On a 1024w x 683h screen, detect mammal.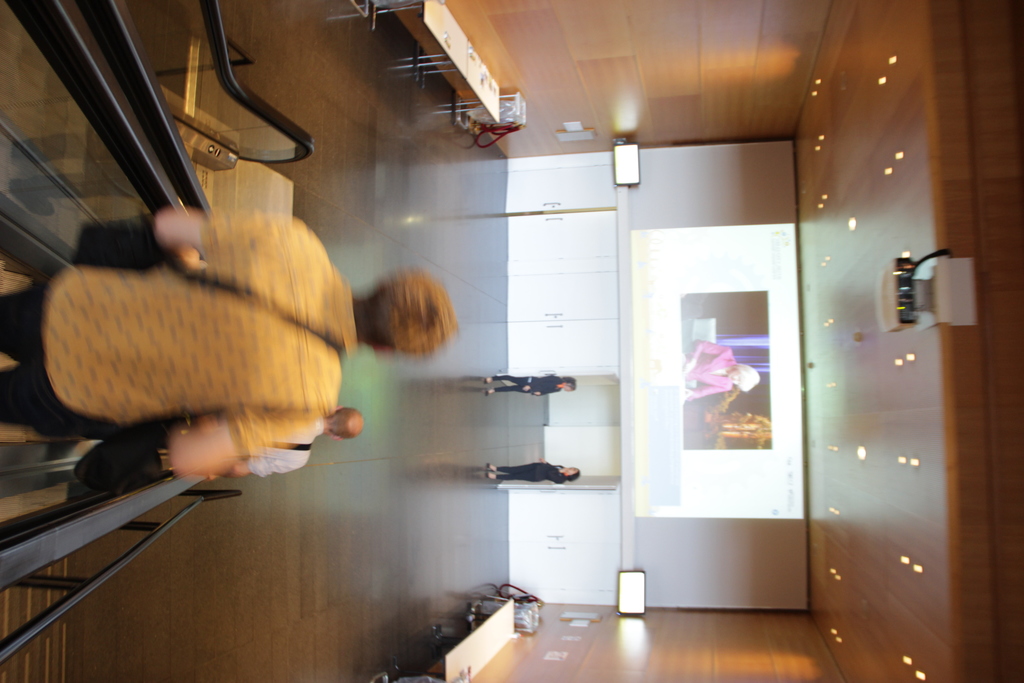
l=196, t=400, r=365, b=483.
